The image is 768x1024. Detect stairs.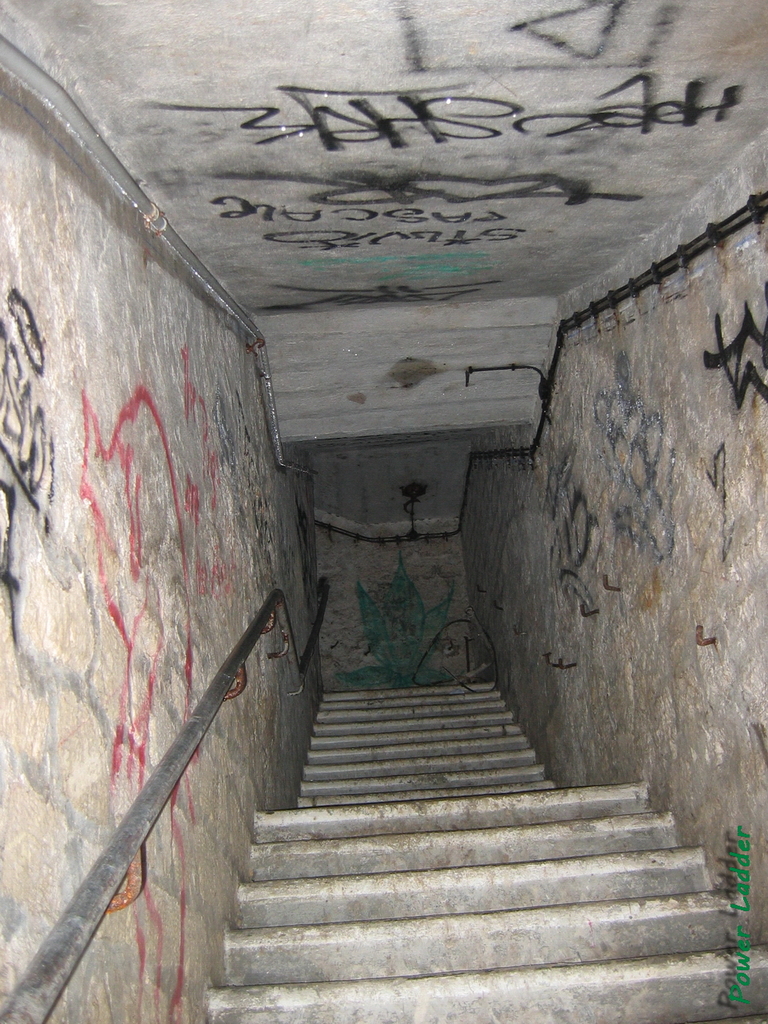
Detection: bbox(204, 682, 767, 1023).
